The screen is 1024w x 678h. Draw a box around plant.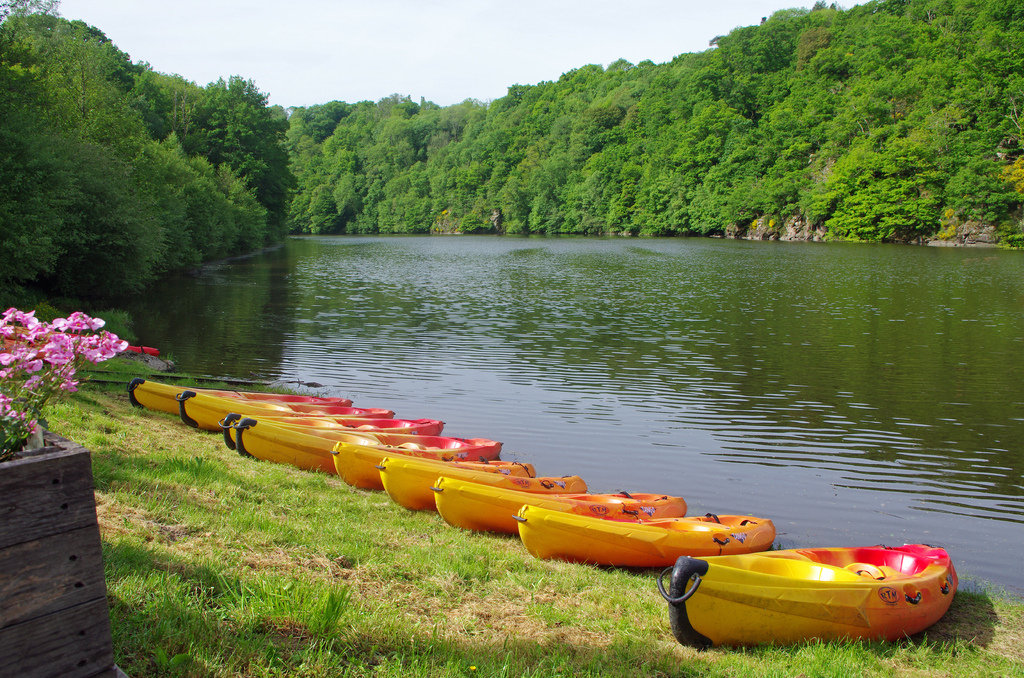
(0,280,131,456).
